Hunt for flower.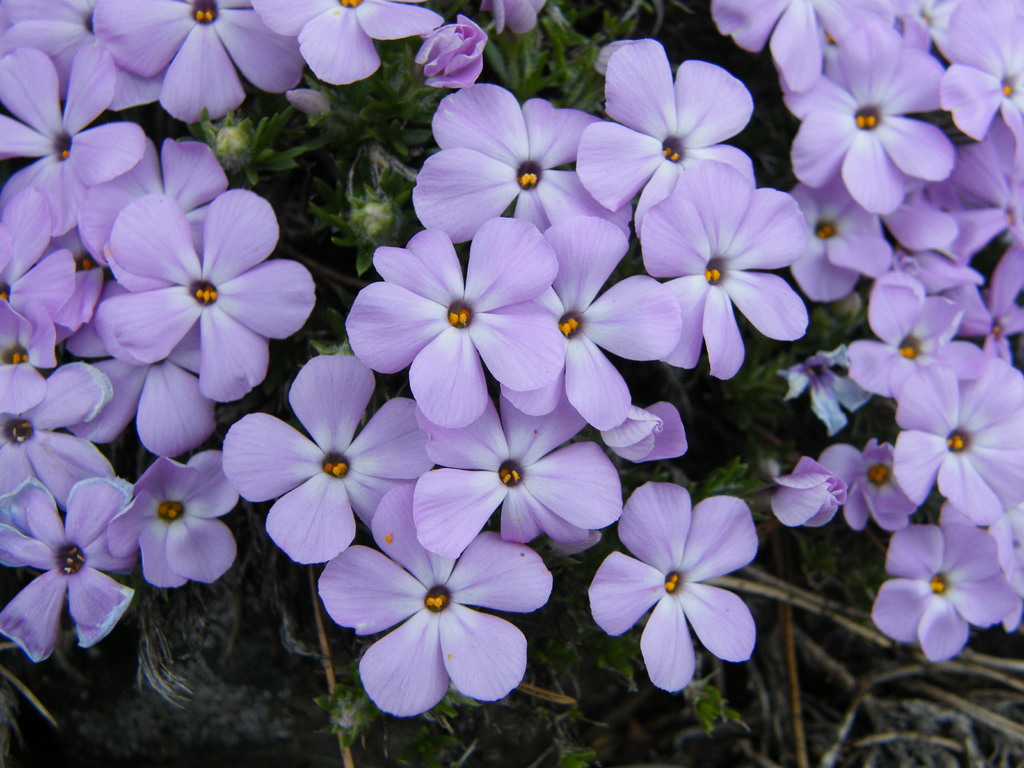
Hunted down at <region>0, 47, 144, 236</region>.
